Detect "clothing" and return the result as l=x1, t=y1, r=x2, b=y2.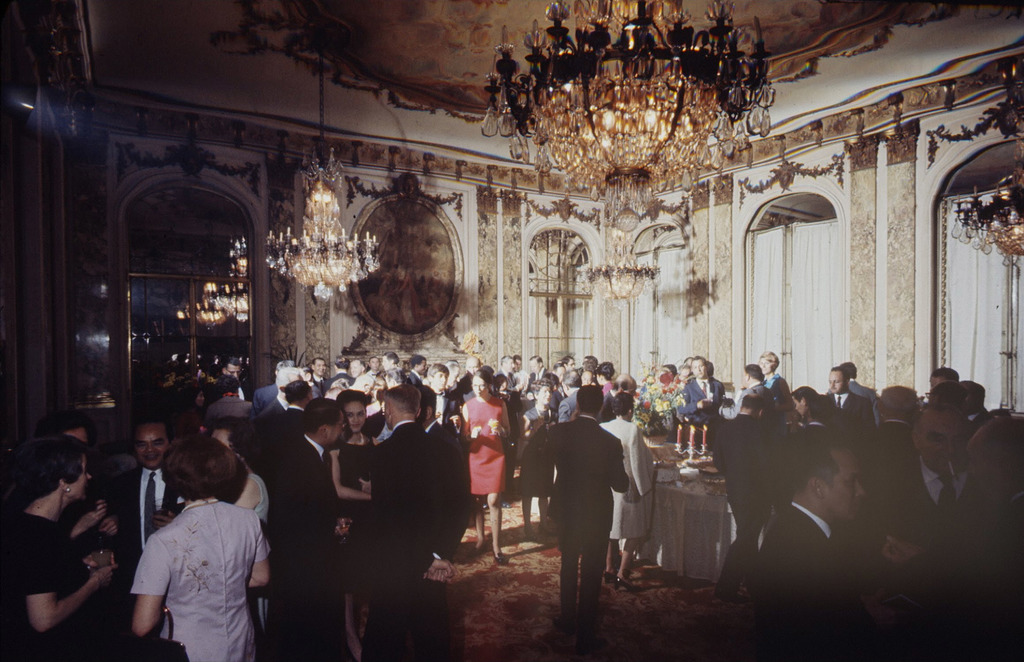
l=737, t=380, r=773, b=427.
